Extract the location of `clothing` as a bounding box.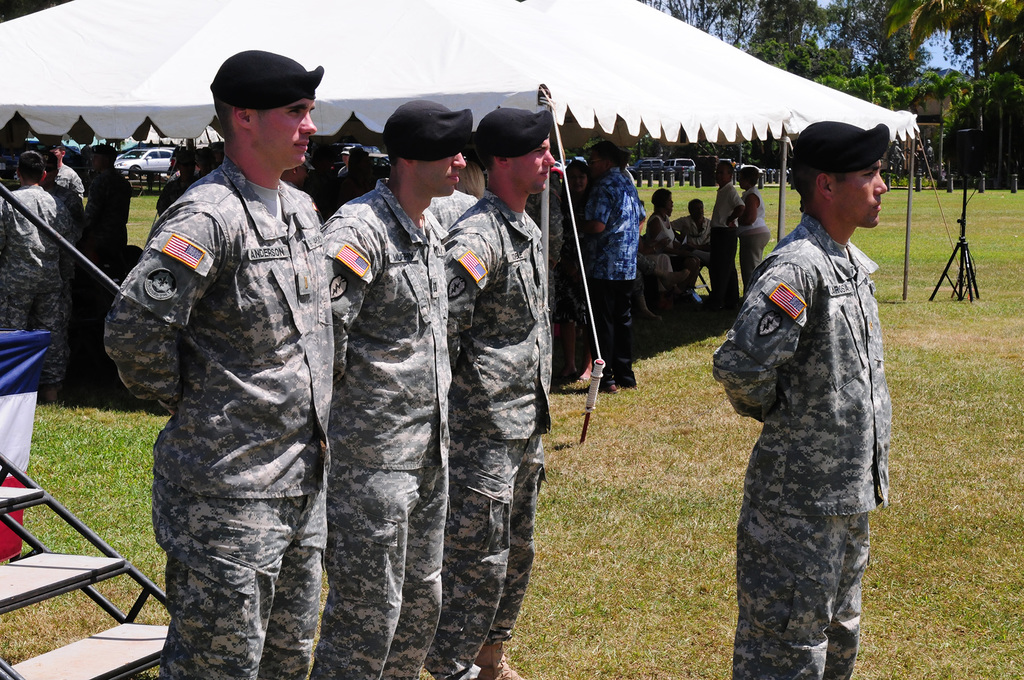
(783,116,895,168).
